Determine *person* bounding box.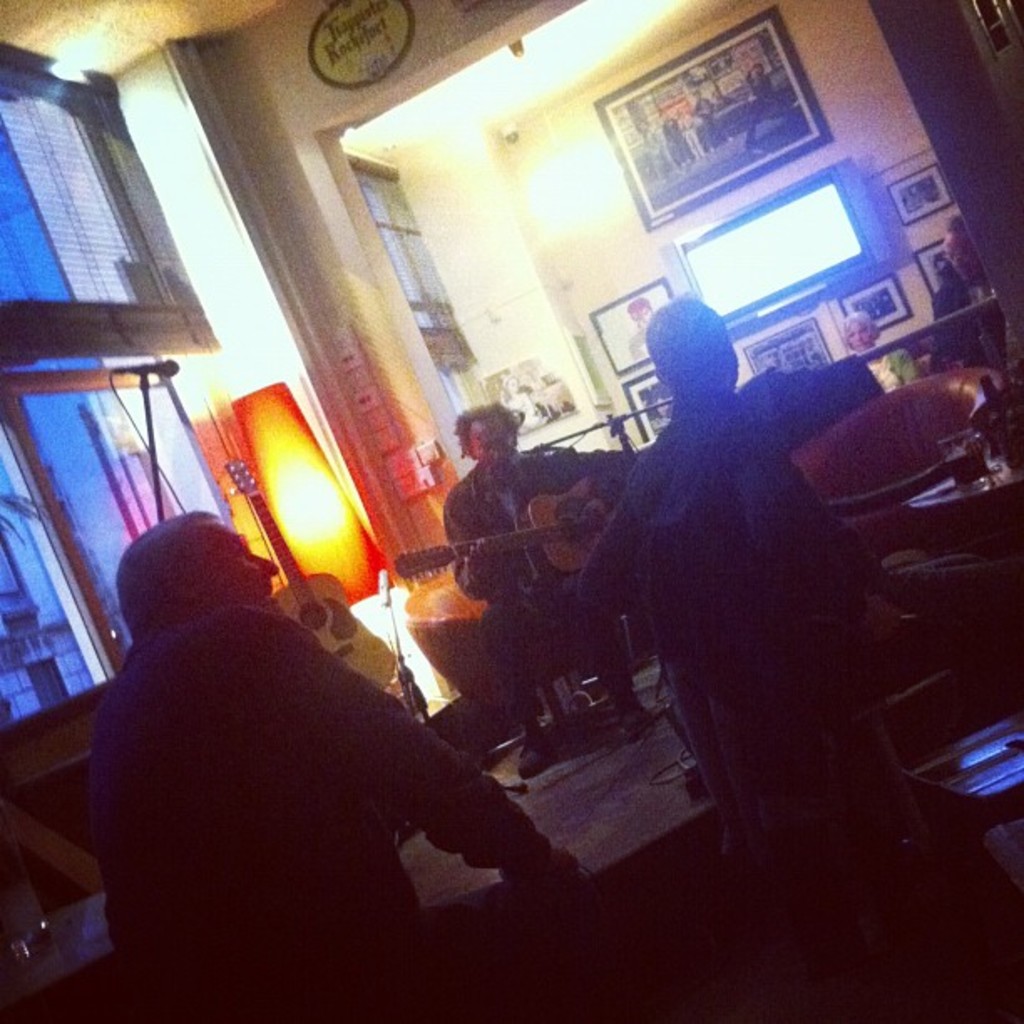
Determined: (435, 393, 653, 786).
